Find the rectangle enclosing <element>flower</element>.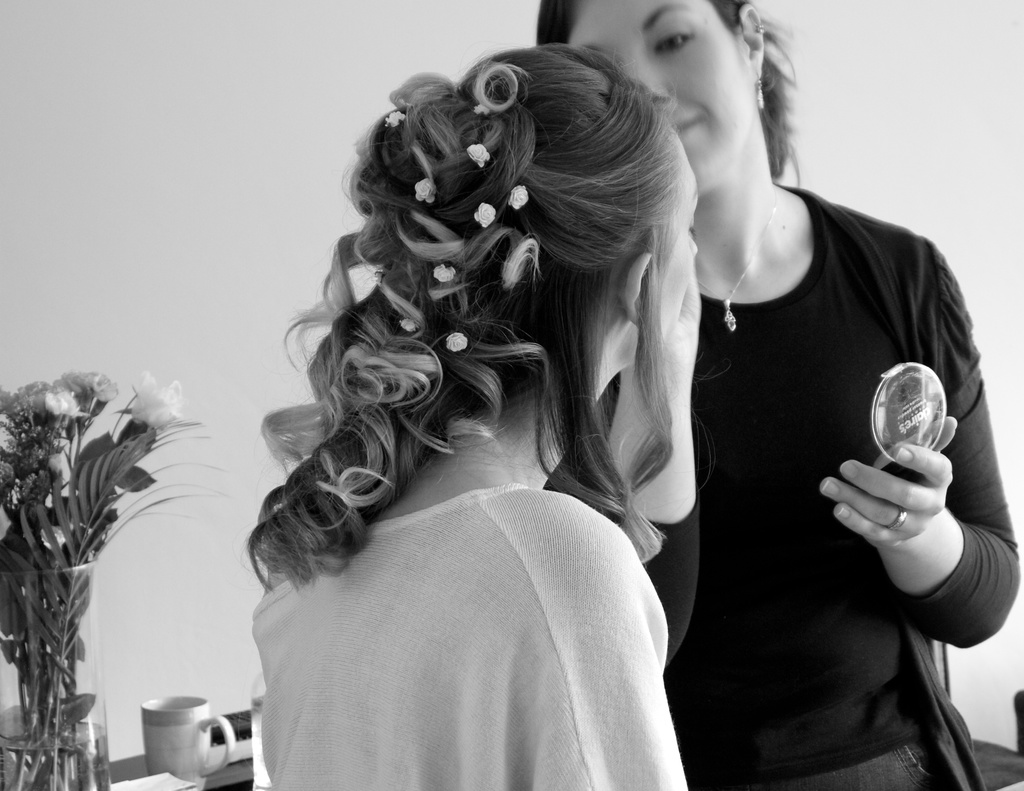
bbox=(473, 204, 497, 232).
